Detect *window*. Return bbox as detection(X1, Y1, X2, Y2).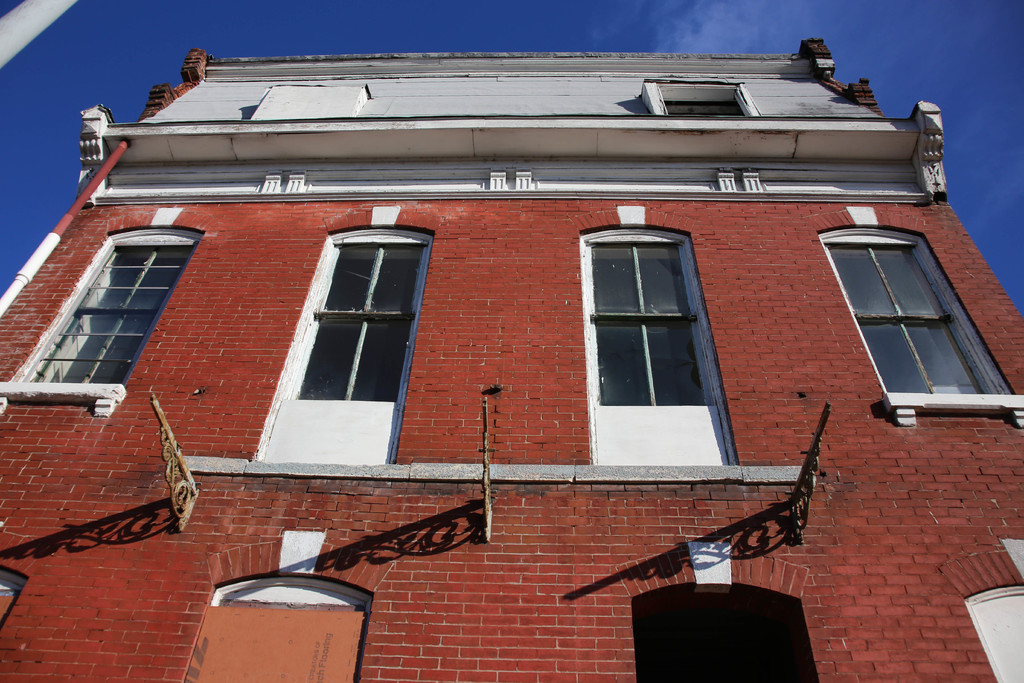
detection(810, 204, 1023, 423).
